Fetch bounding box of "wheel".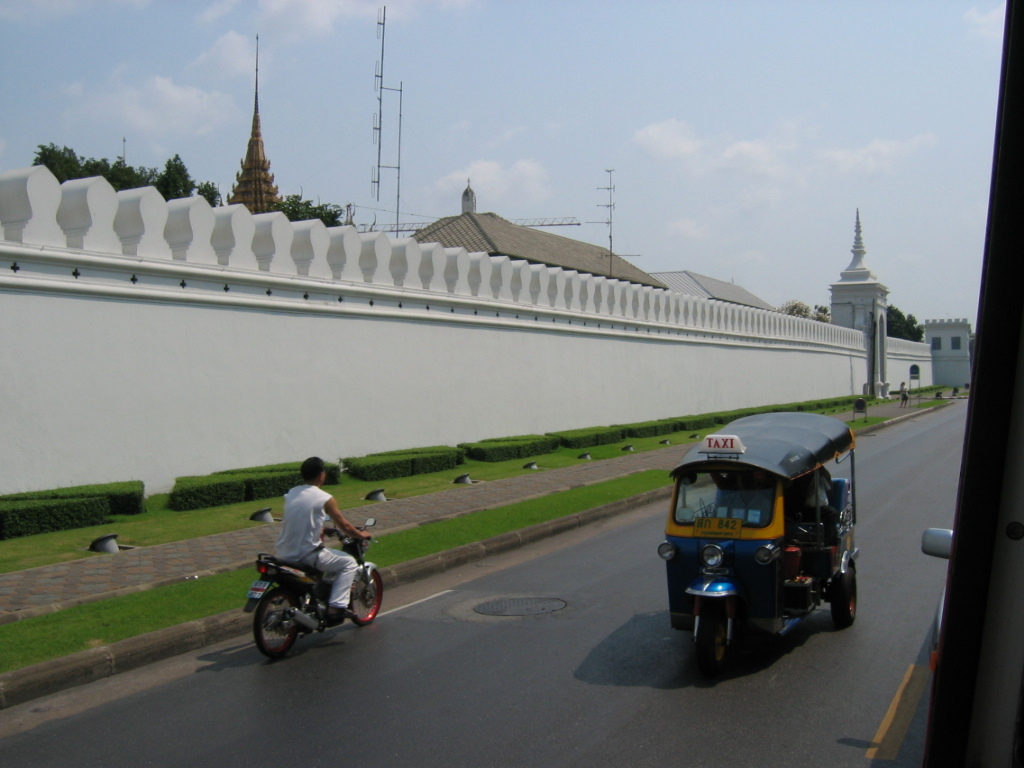
Bbox: box(693, 613, 731, 680).
